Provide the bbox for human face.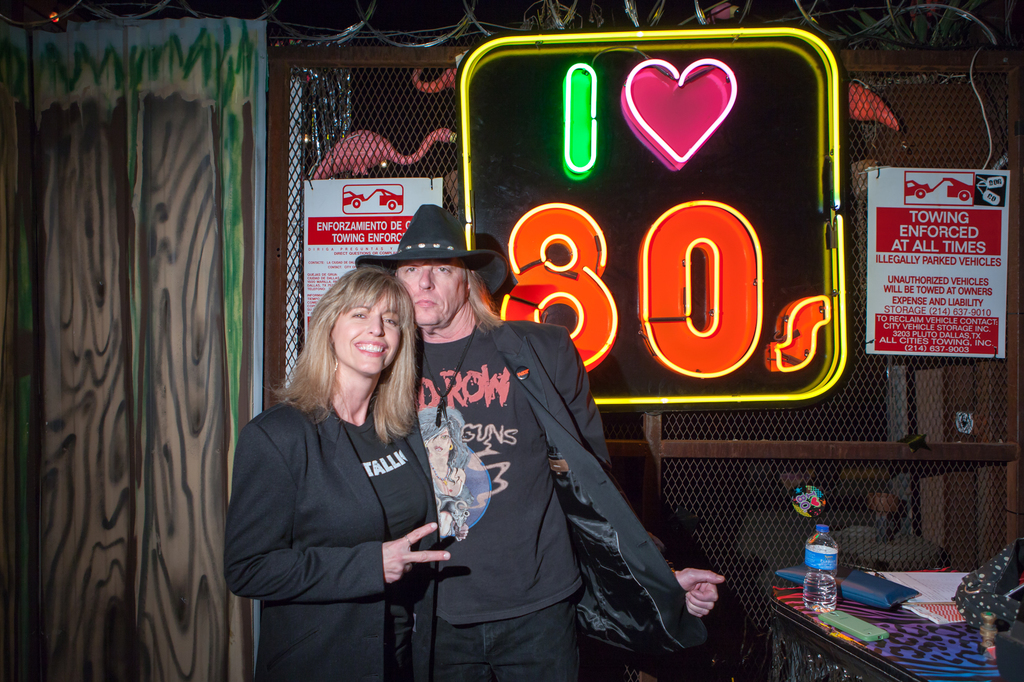
detection(397, 260, 470, 326).
